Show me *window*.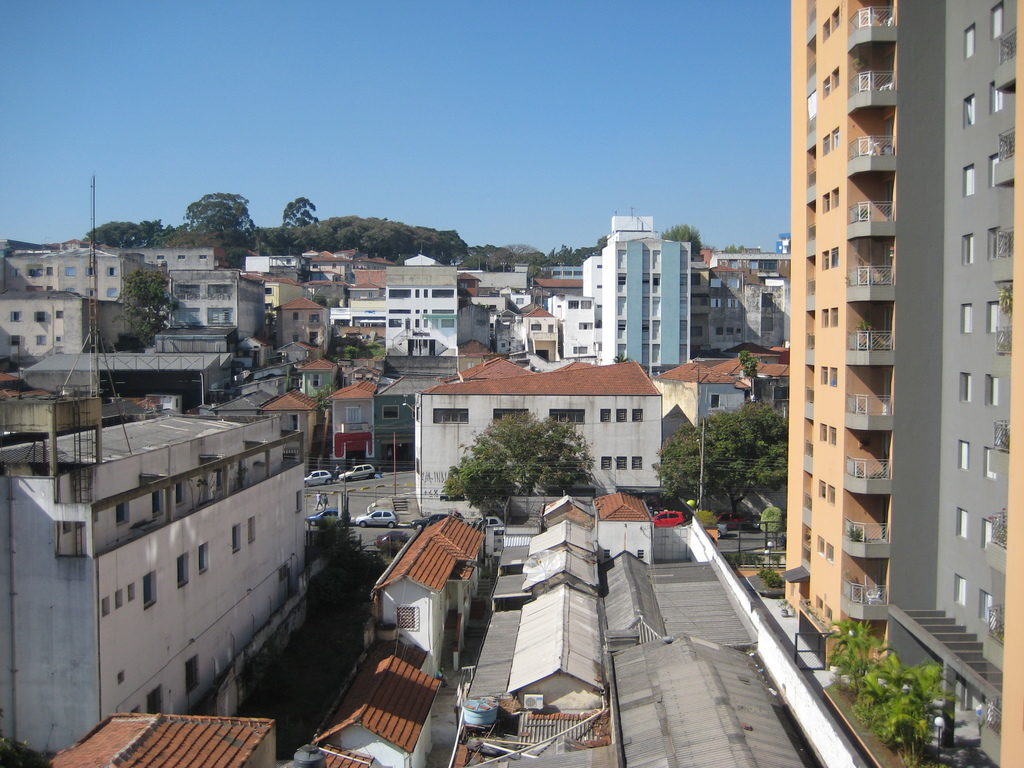
*window* is here: <bbox>493, 406, 529, 429</bbox>.
